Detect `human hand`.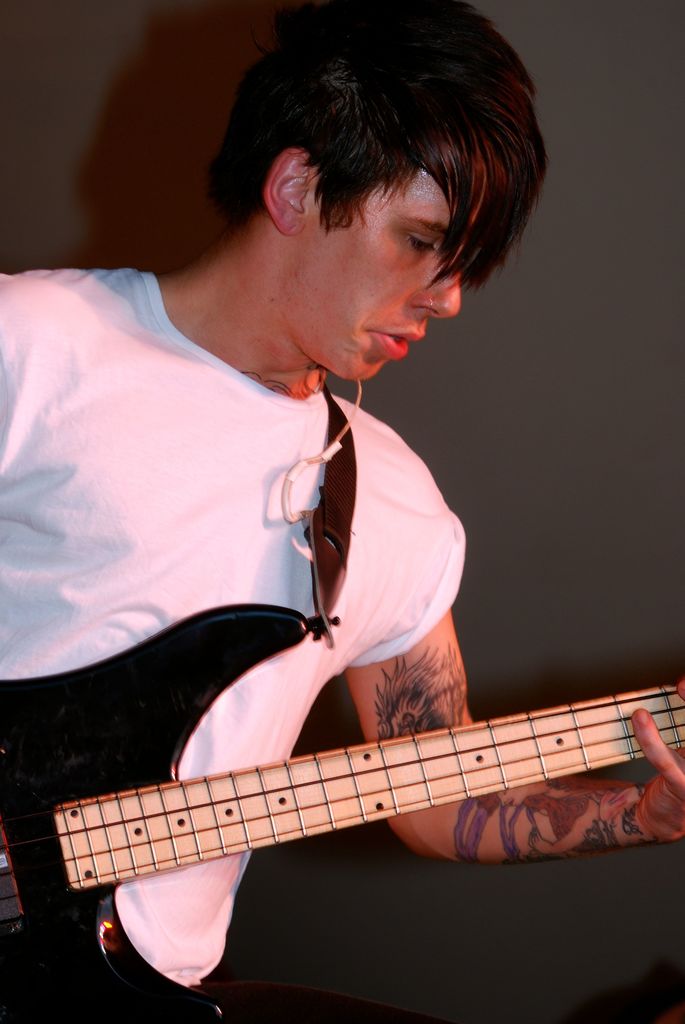
Detected at [left=629, top=667, right=684, bottom=846].
